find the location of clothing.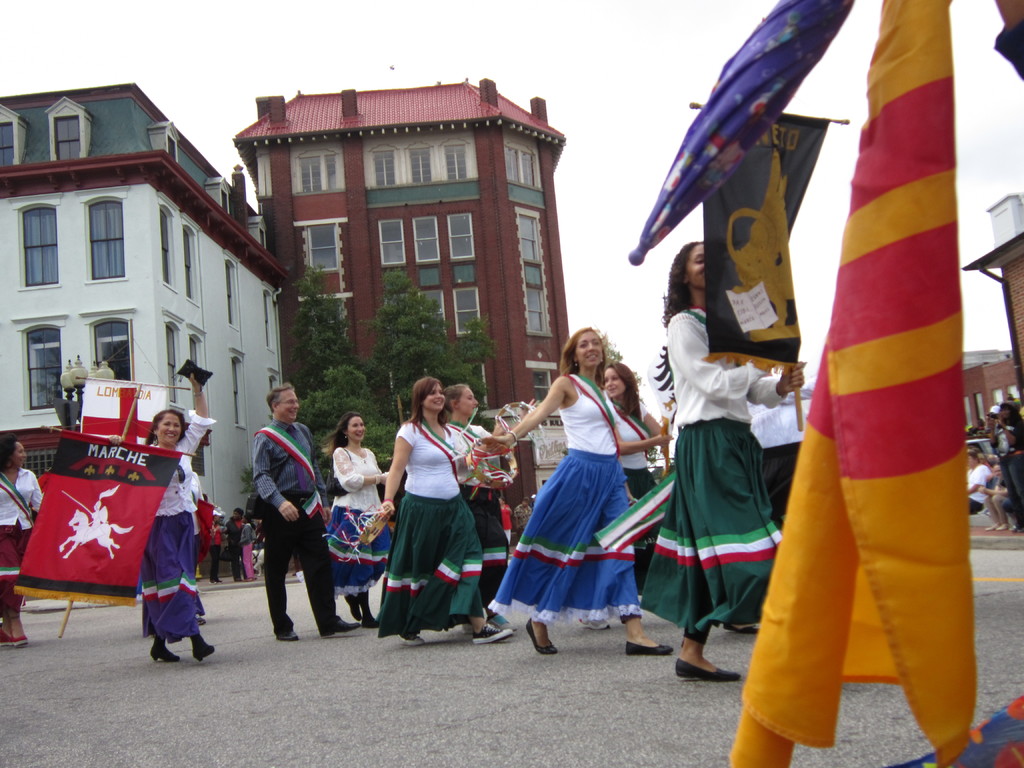
Location: crop(142, 410, 215, 643).
